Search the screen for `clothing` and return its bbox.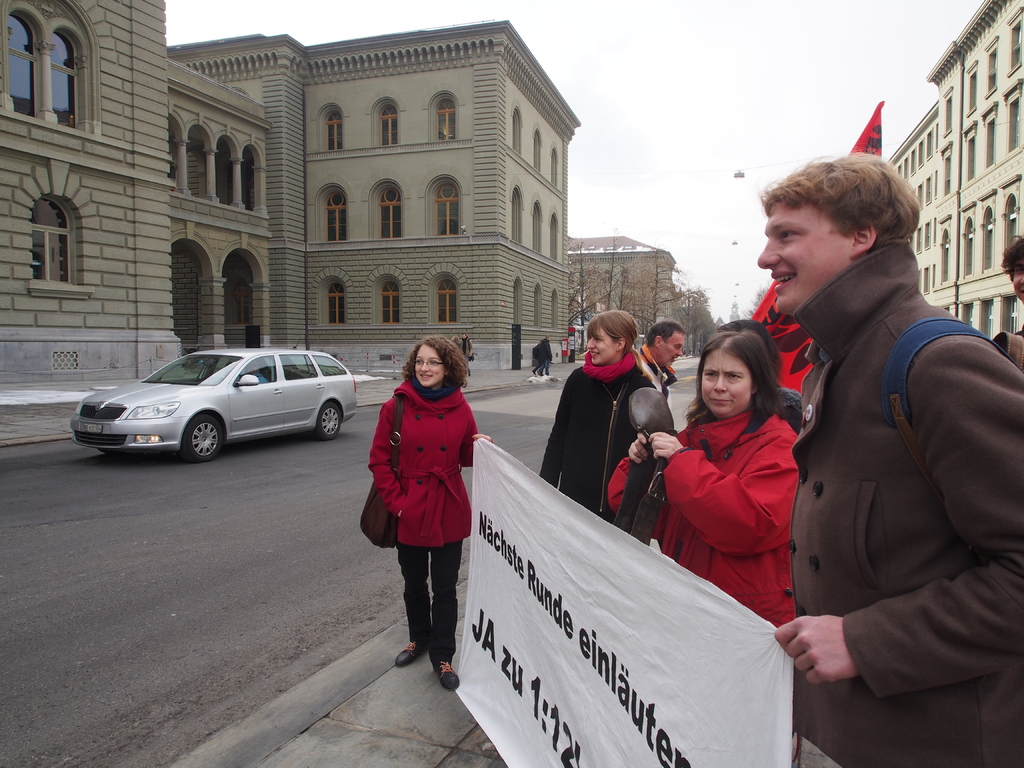
Found: select_region(521, 356, 671, 527).
